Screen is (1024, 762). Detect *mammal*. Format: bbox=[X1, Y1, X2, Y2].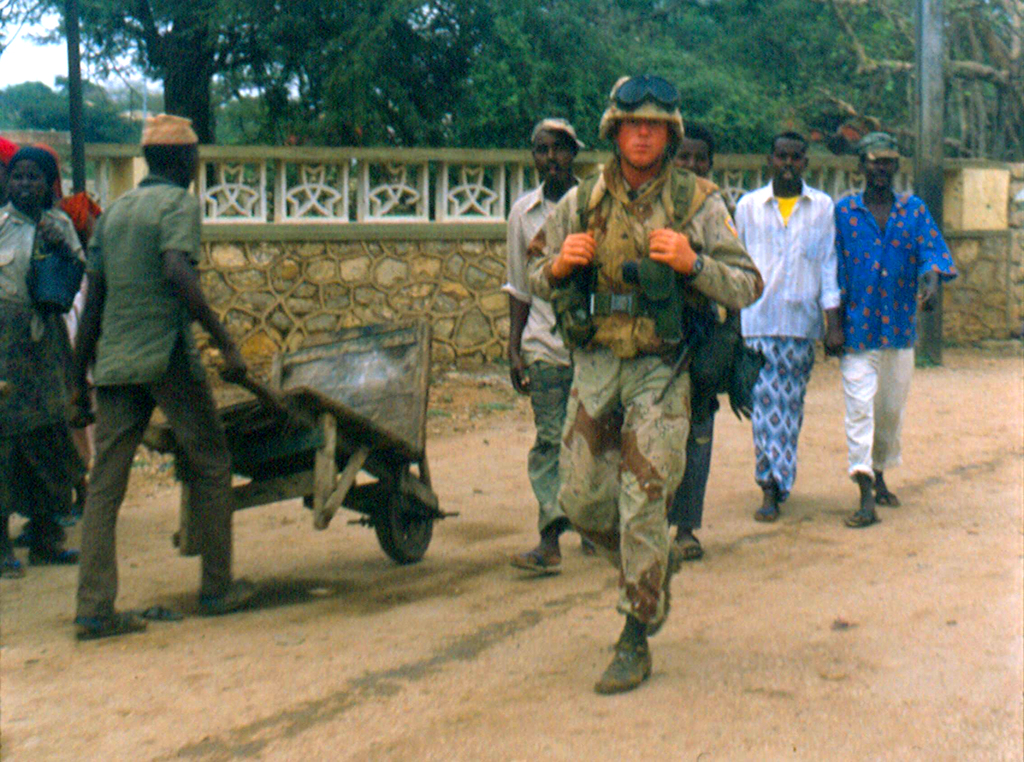
bbox=[0, 147, 88, 576].
